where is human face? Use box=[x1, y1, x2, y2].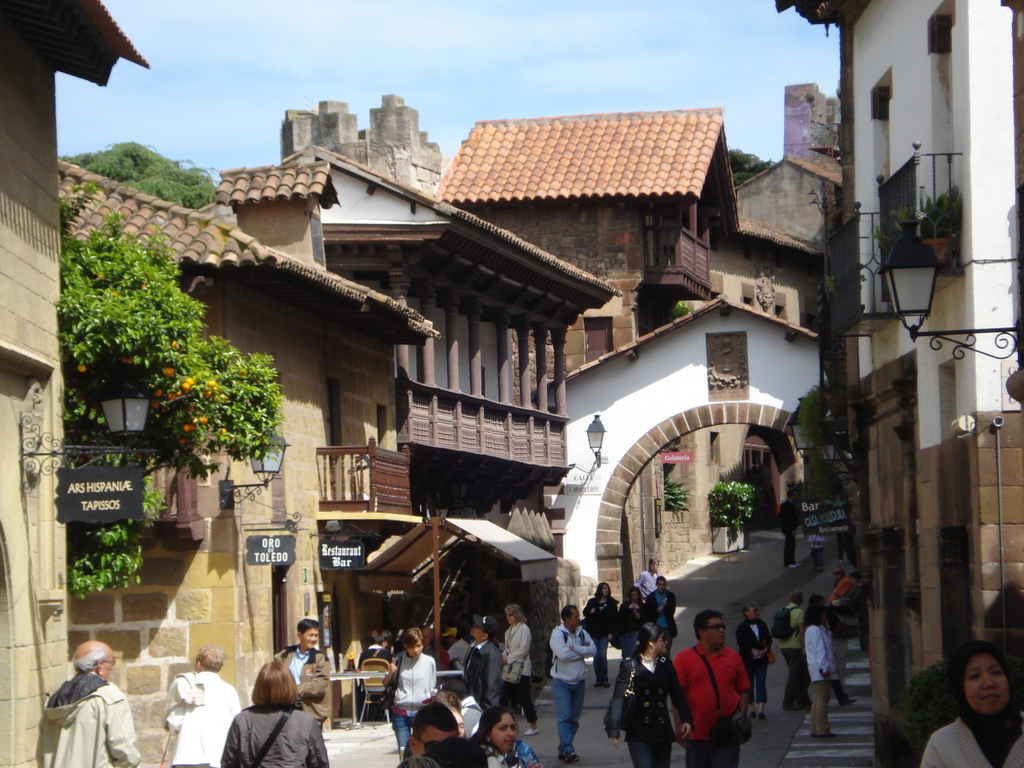
box=[966, 655, 1010, 713].
